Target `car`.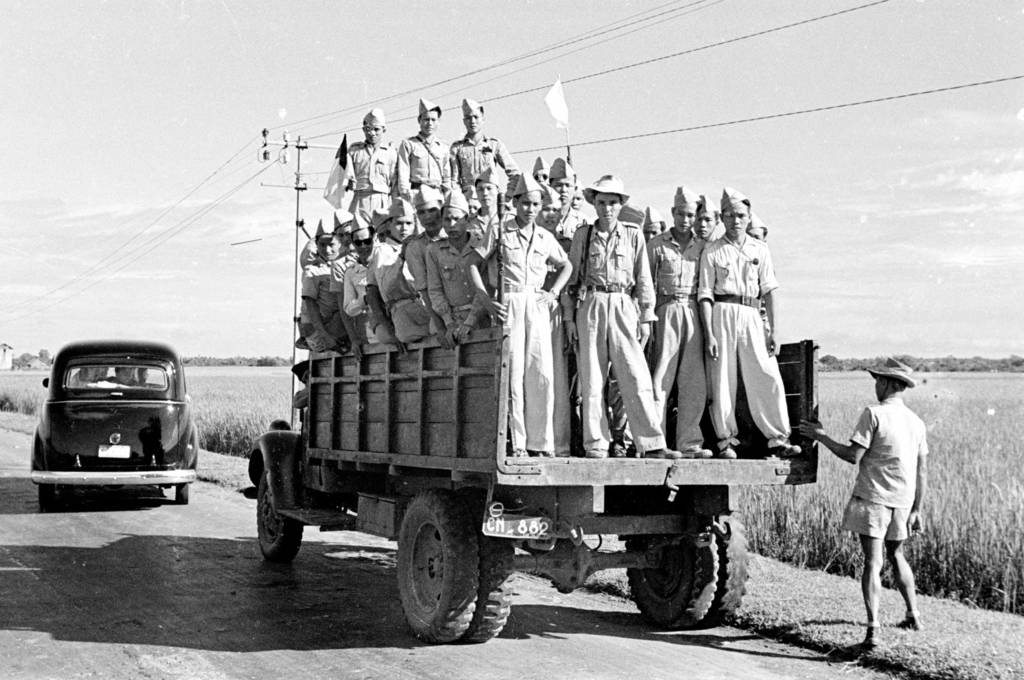
Target region: <region>28, 337, 200, 507</region>.
